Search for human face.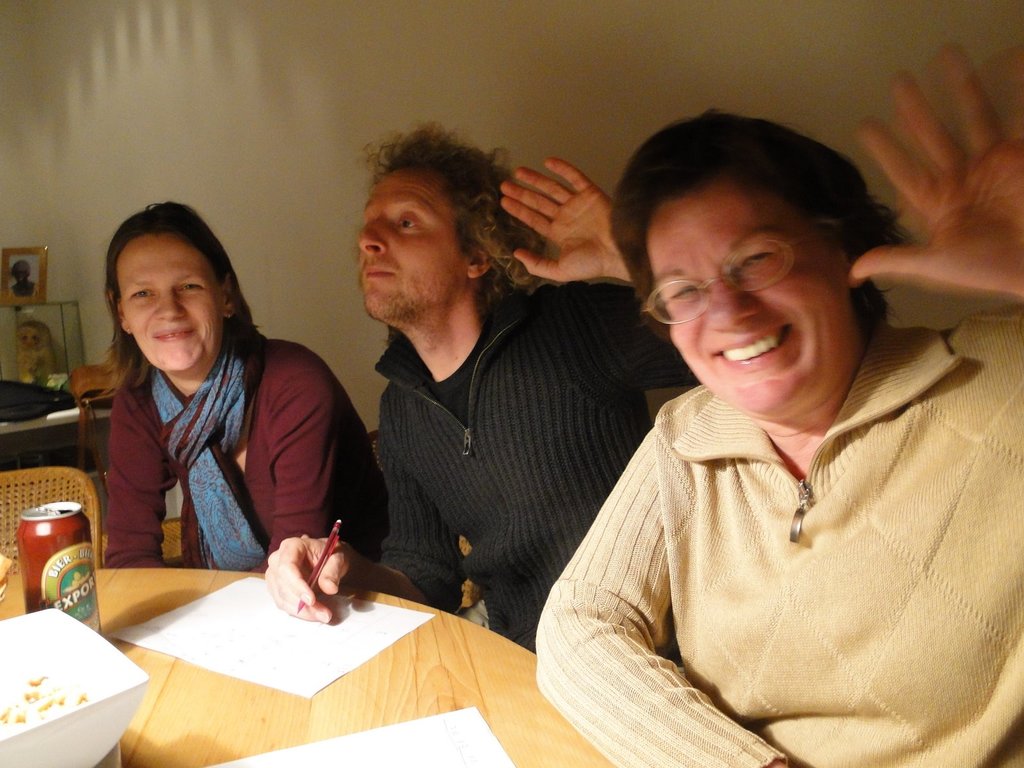
Found at (left=120, top=228, right=223, bottom=371).
